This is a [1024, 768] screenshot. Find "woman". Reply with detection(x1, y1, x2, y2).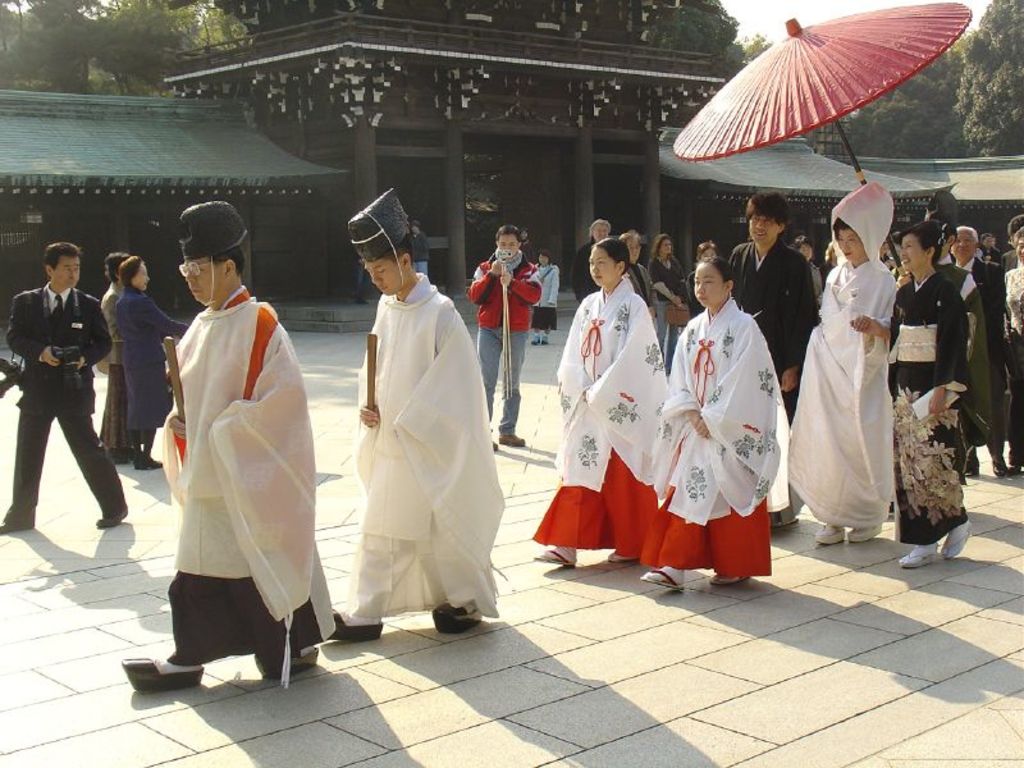
detection(527, 248, 566, 346).
